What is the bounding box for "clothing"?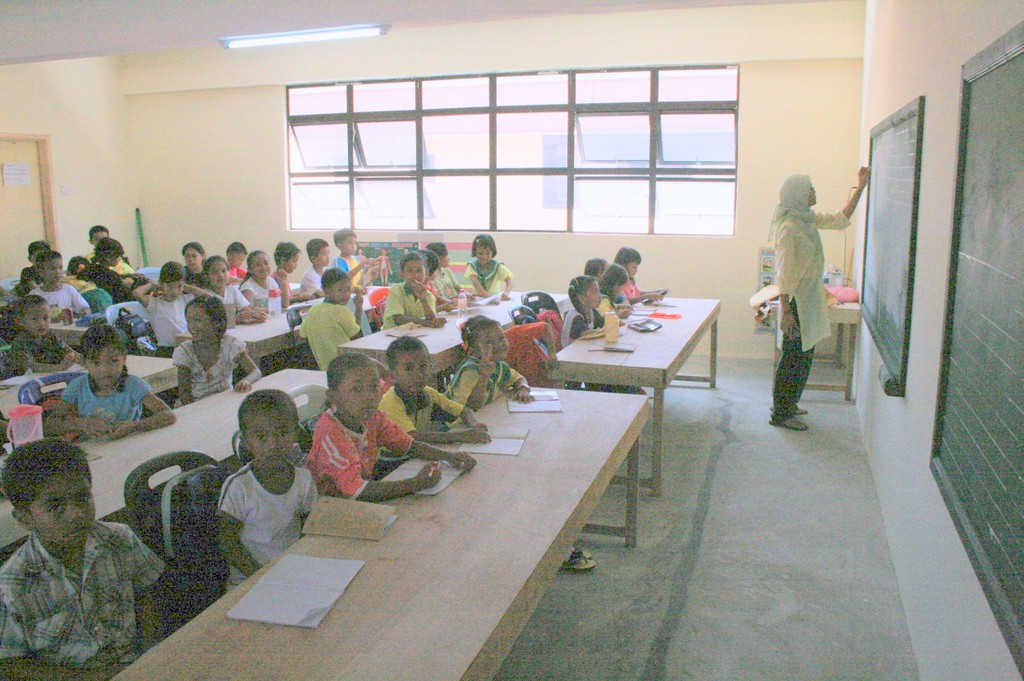
<region>0, 518, 167, 670</region>.
